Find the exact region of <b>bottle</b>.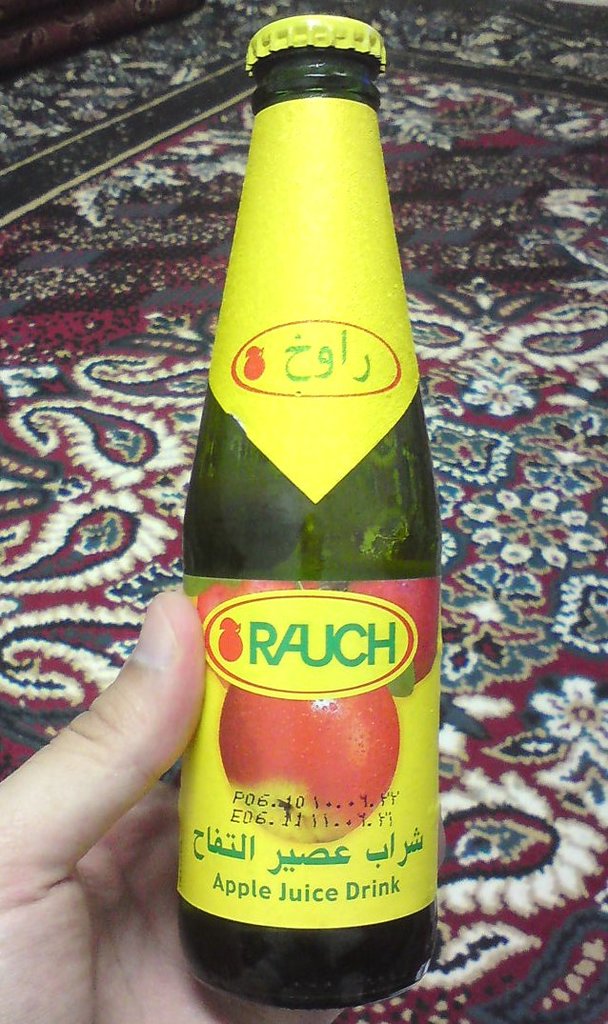
Exact region: <box>175,8,437,1010</box>.
